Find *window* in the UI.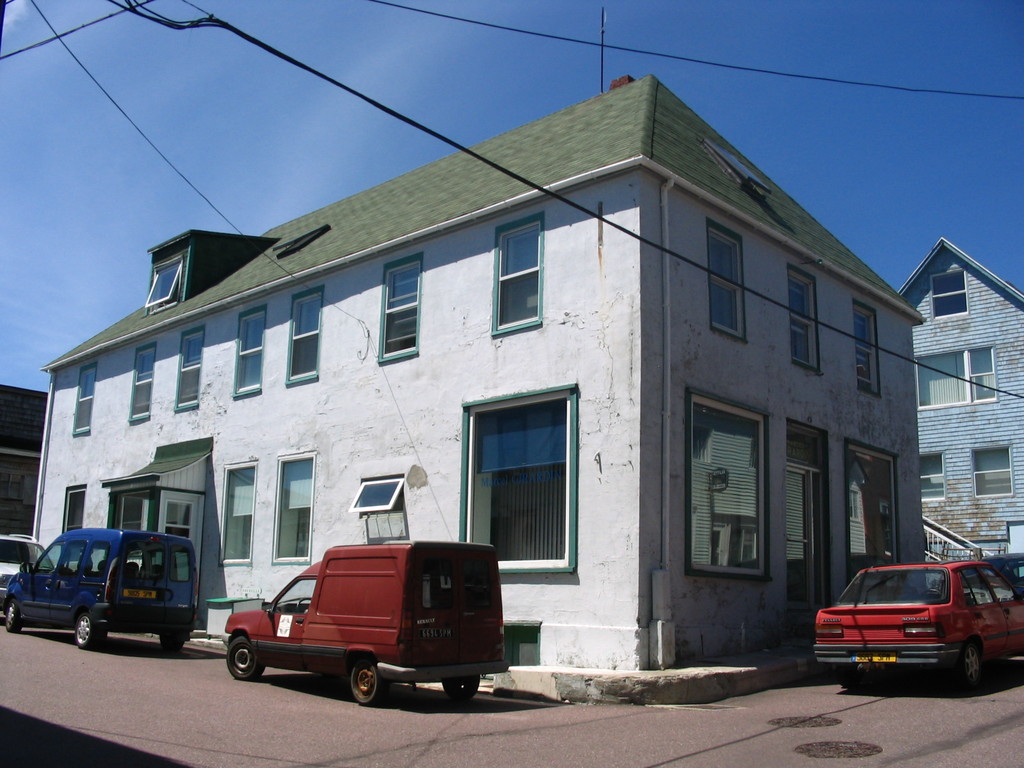
UI element at [left=689, top=394, right=768, bottom=577].
